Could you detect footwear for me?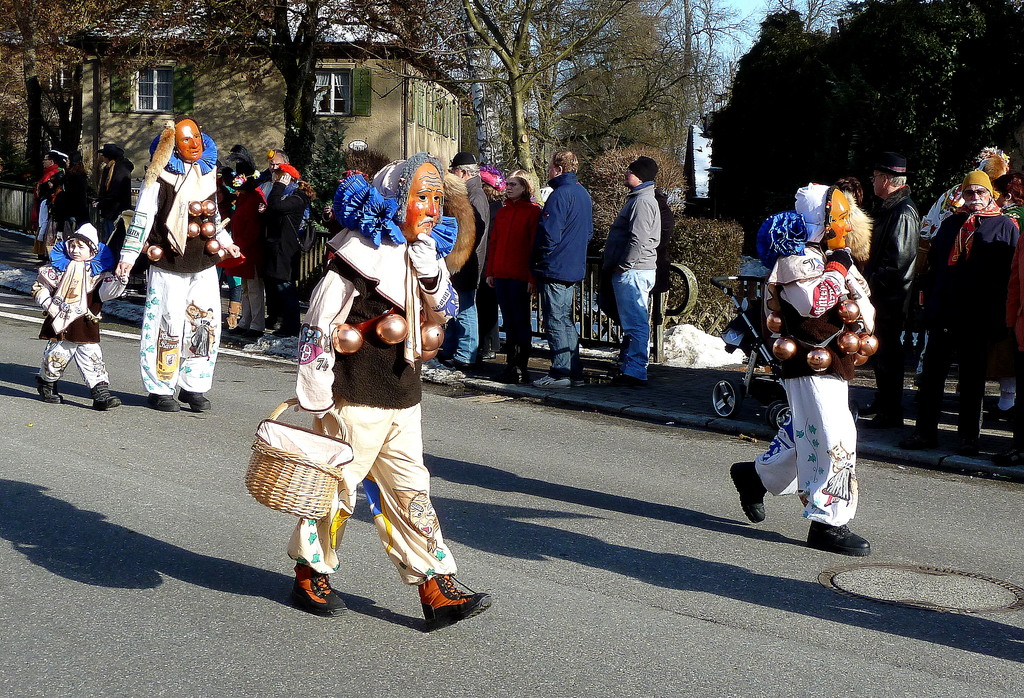
Detection result: (37,383,75,404).
